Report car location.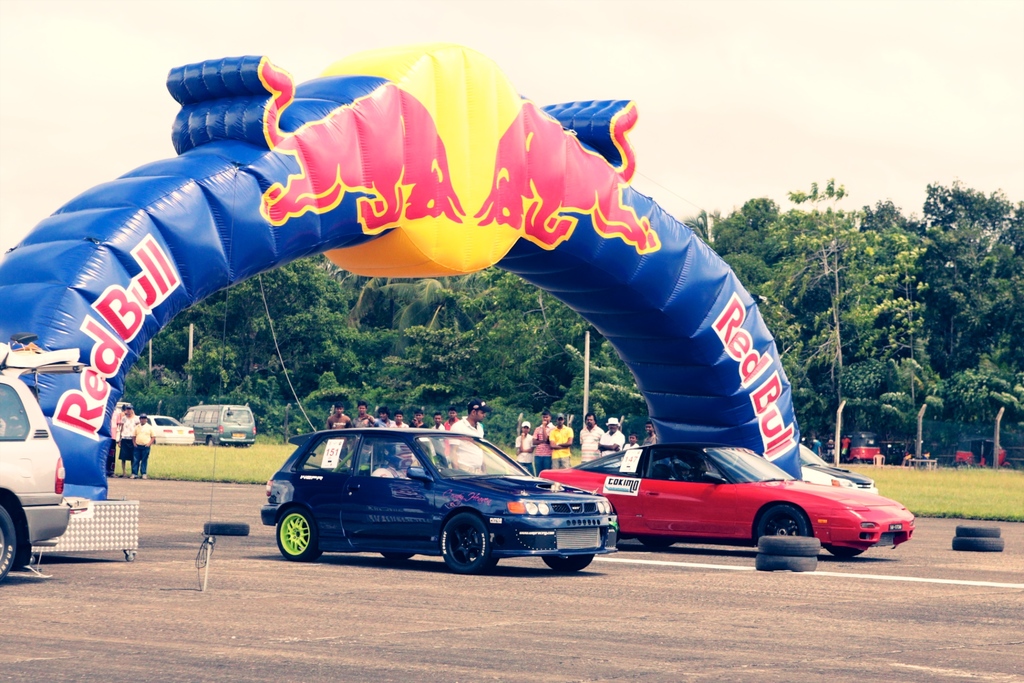
Report: <box>803,444,875,494</box>.
